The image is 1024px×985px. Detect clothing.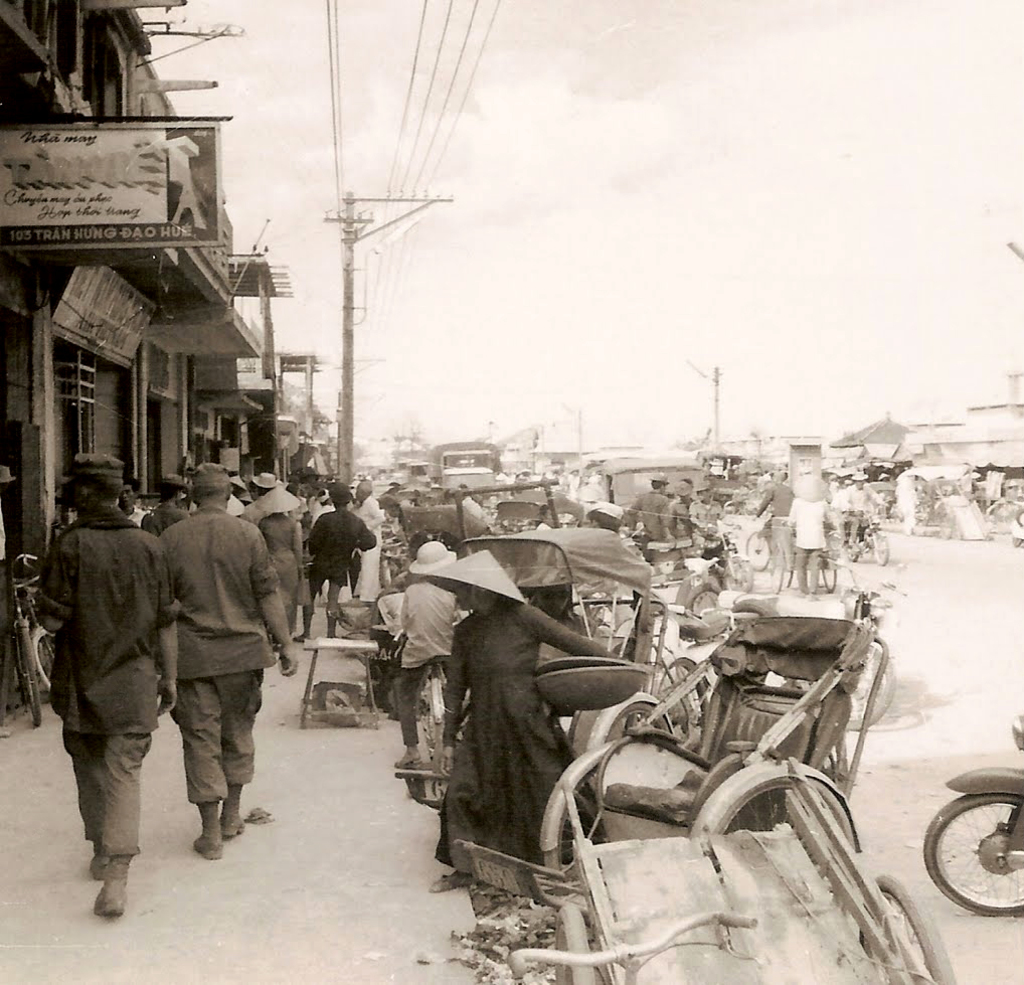
Detection: detection(153, 494, 198, 530).
